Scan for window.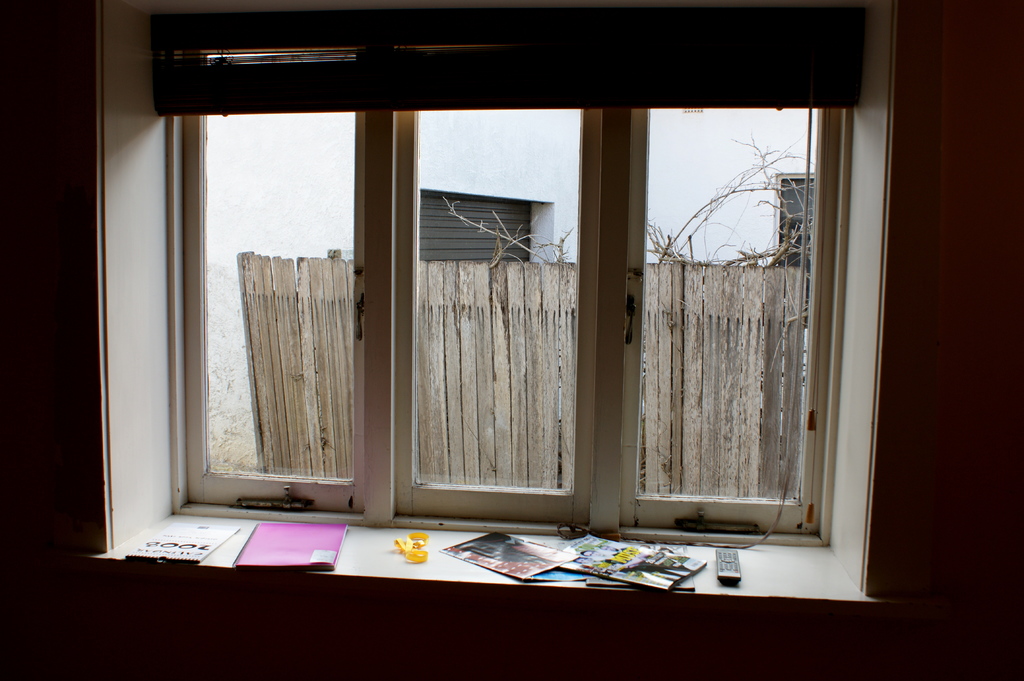
Scan result: x1=173, y1=107, x2=388, y2=520.
